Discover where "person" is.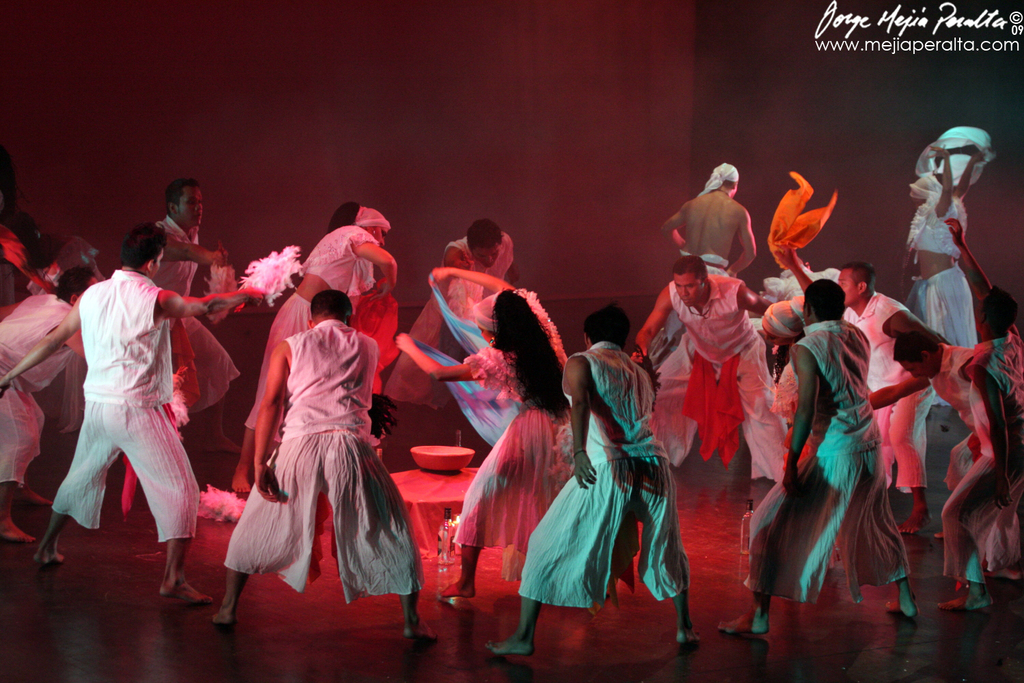
Discovered at <bbox>620, 251, 793, 511</bbox>.
